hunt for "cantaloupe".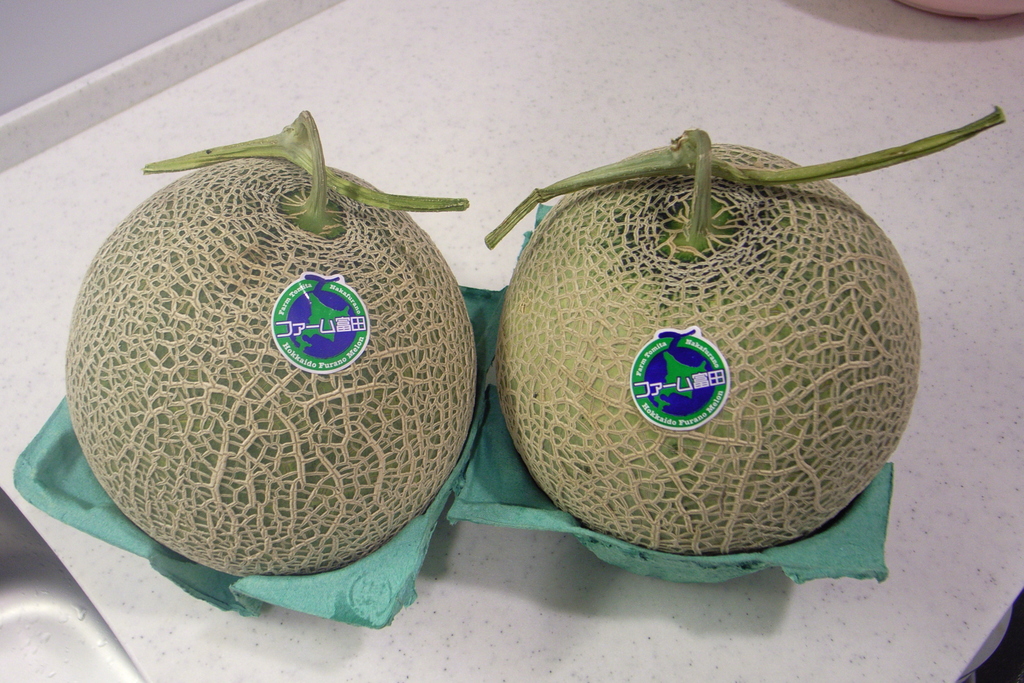
Hunted down at bbox=(63, 110, 478, 578).
